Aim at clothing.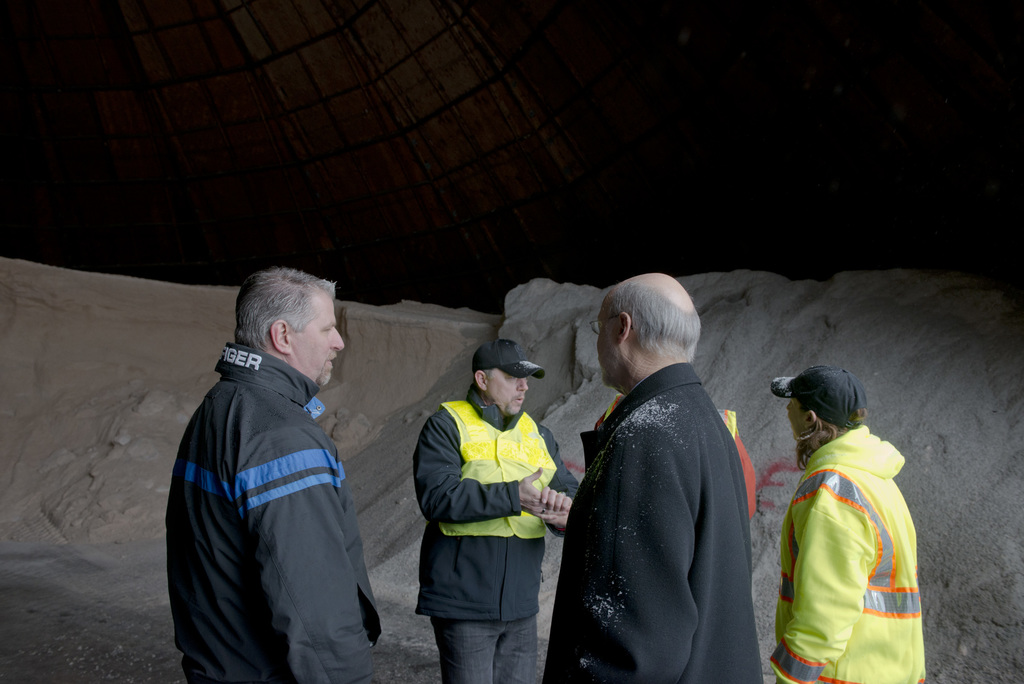
Aimed at crop(166, 345, 382, 683).
